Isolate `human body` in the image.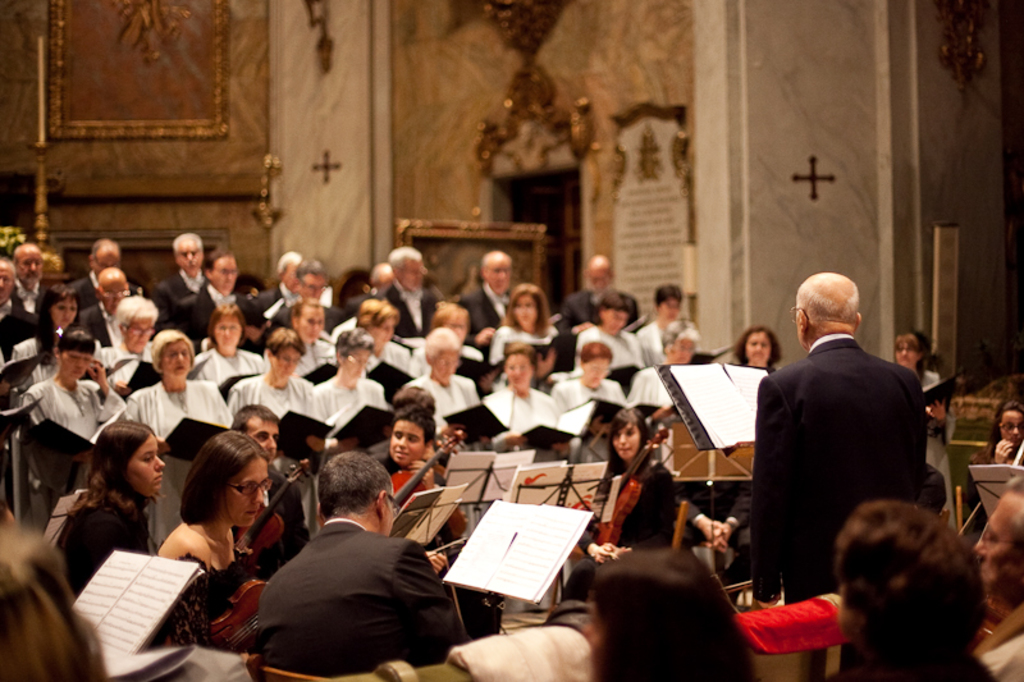
Isolated region: (left=636, top=283, right=680, bottom=363).
